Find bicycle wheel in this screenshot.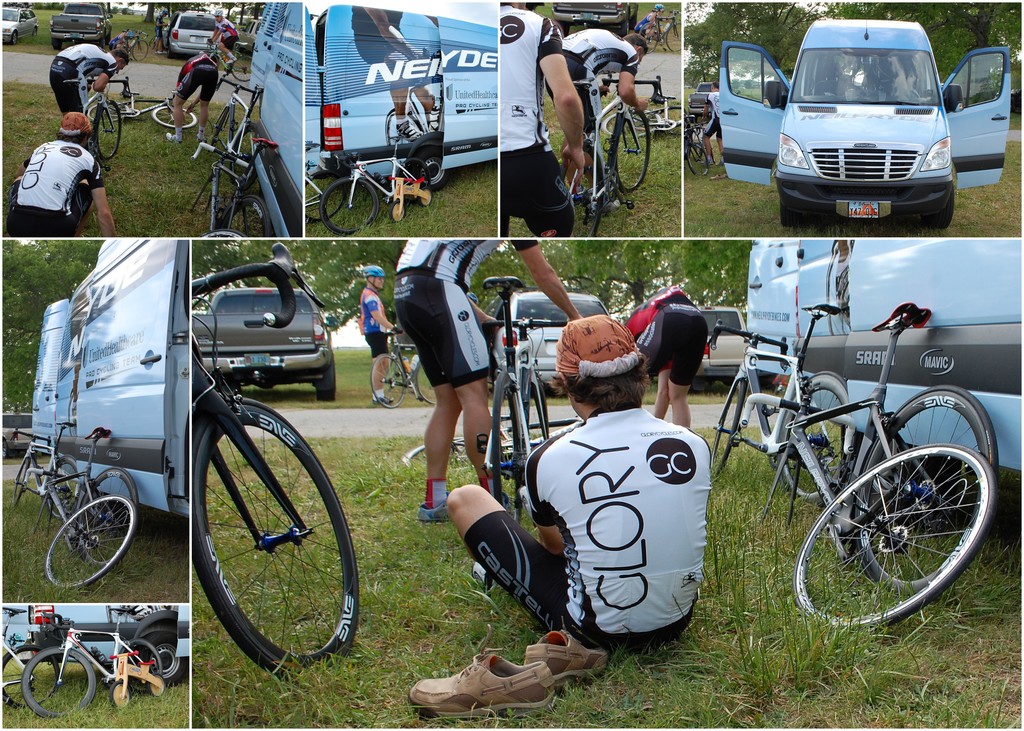
The bounding box for bicycle wheel is bbox(92, 102, 130, 124).
